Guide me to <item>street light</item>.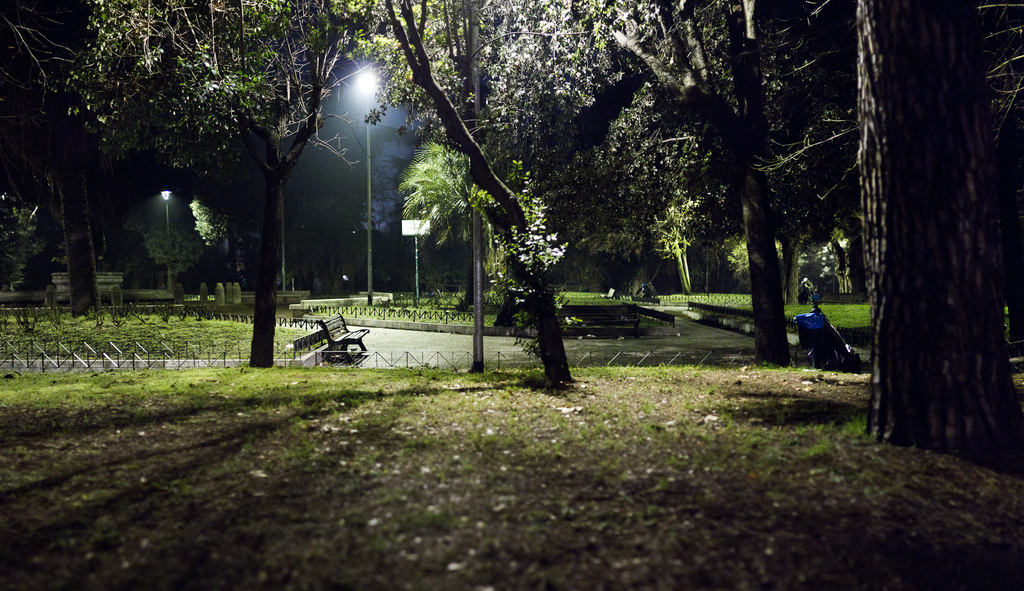
Guidance: [156,181,173,294].
